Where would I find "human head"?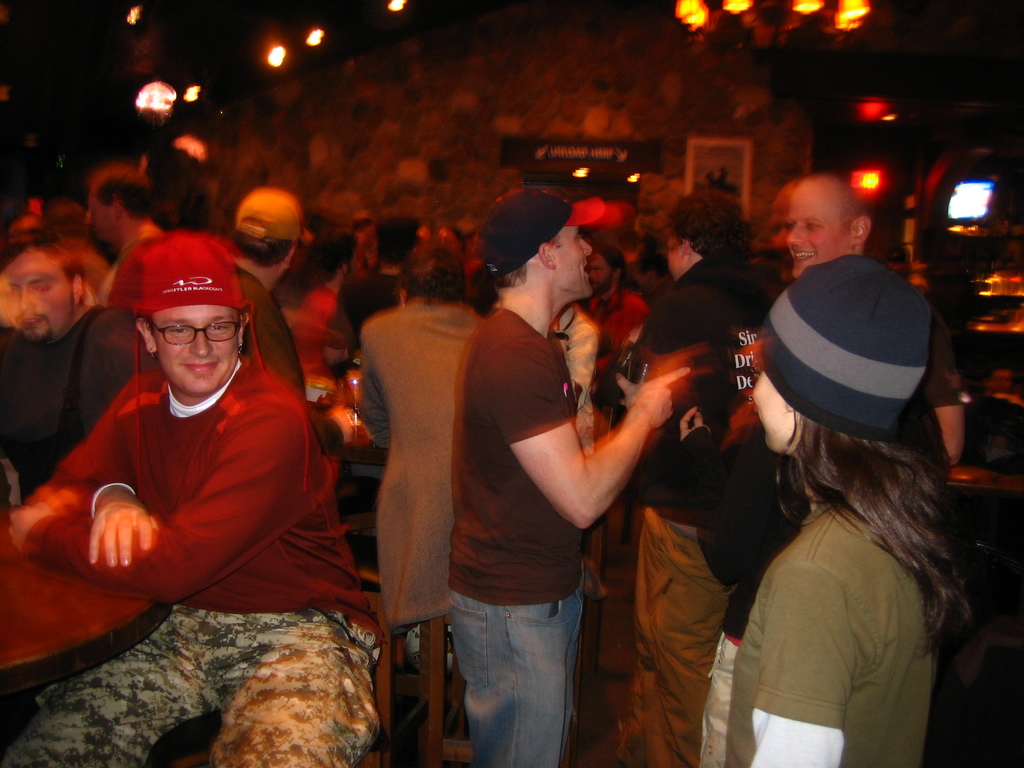
At 753, 265, 928, 458.
